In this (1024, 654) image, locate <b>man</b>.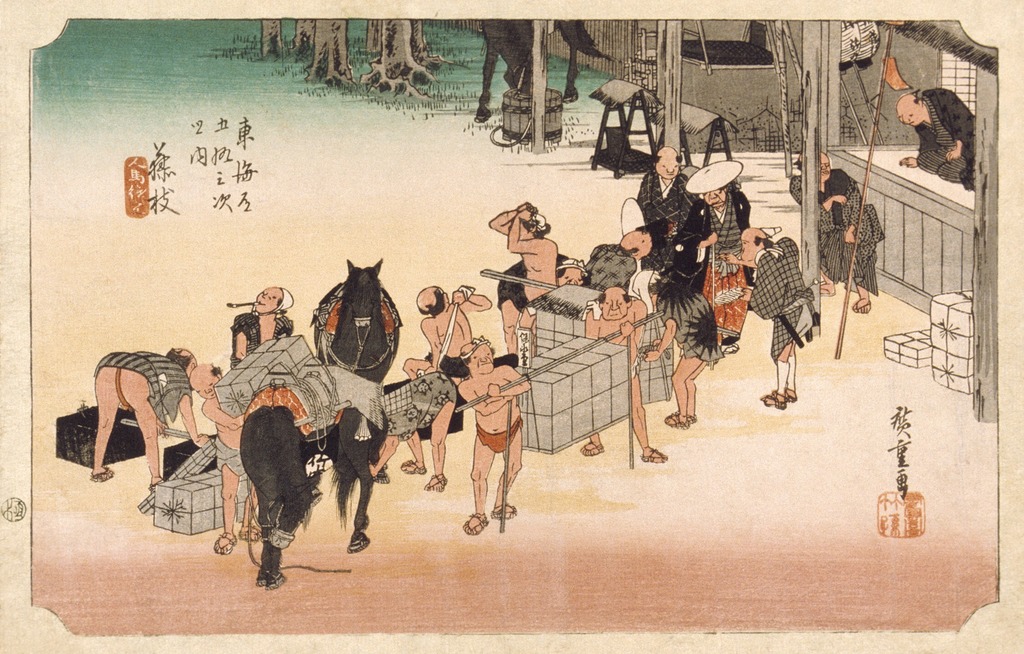
Bounding box: crop(634, 145, 696, 237).
